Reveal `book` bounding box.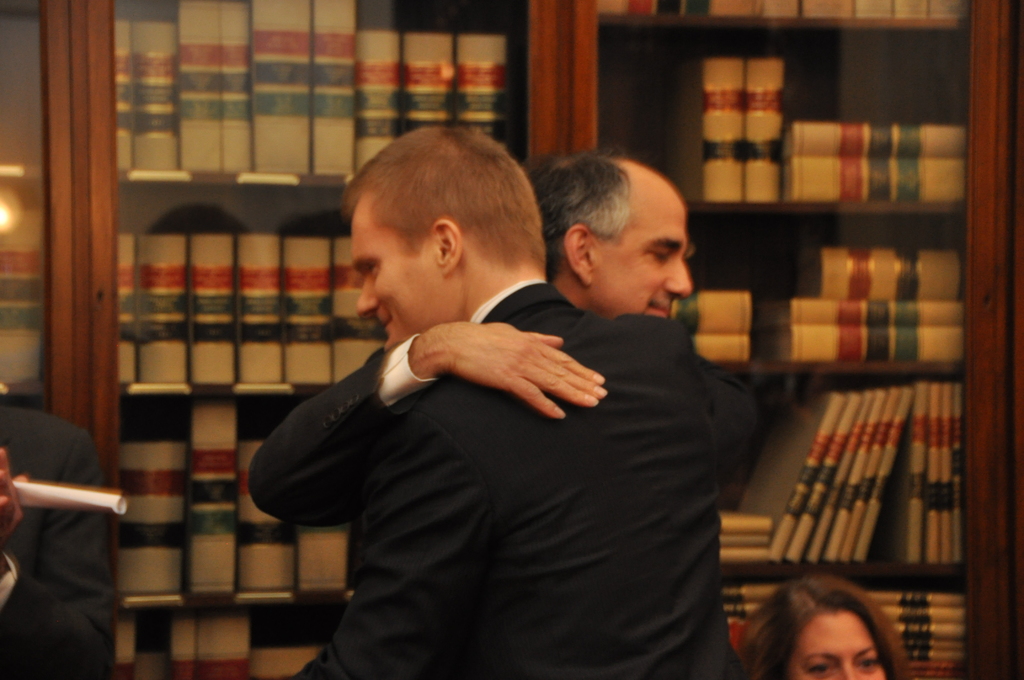
Revealed: bbox=(665, 56, 742, 207).
